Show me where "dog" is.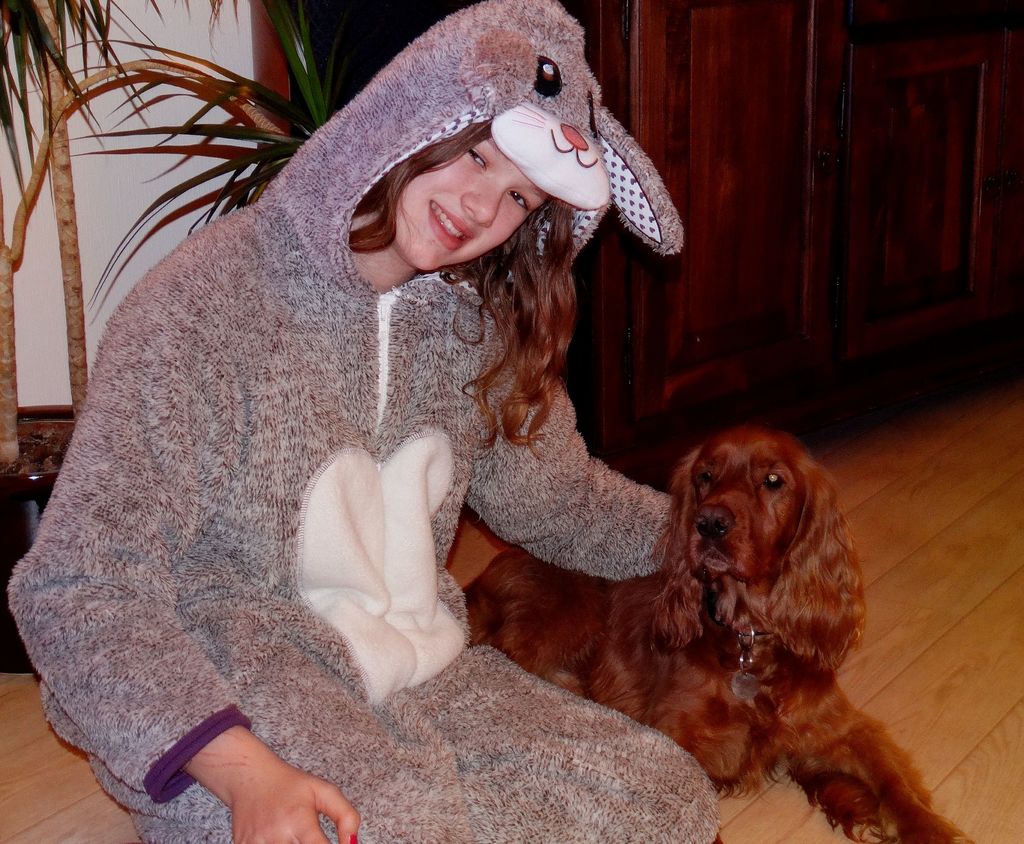
"dog" is at 460, 423, 978, 843.
